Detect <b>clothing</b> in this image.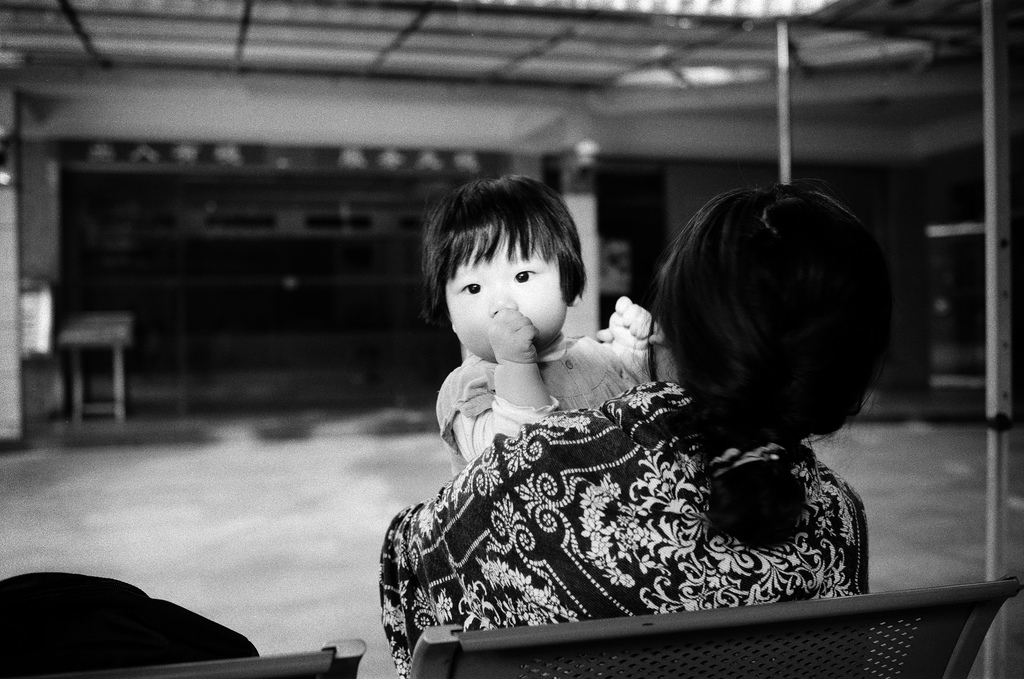
Detection: x1=376, y1=377, x2=870, y2=678.
